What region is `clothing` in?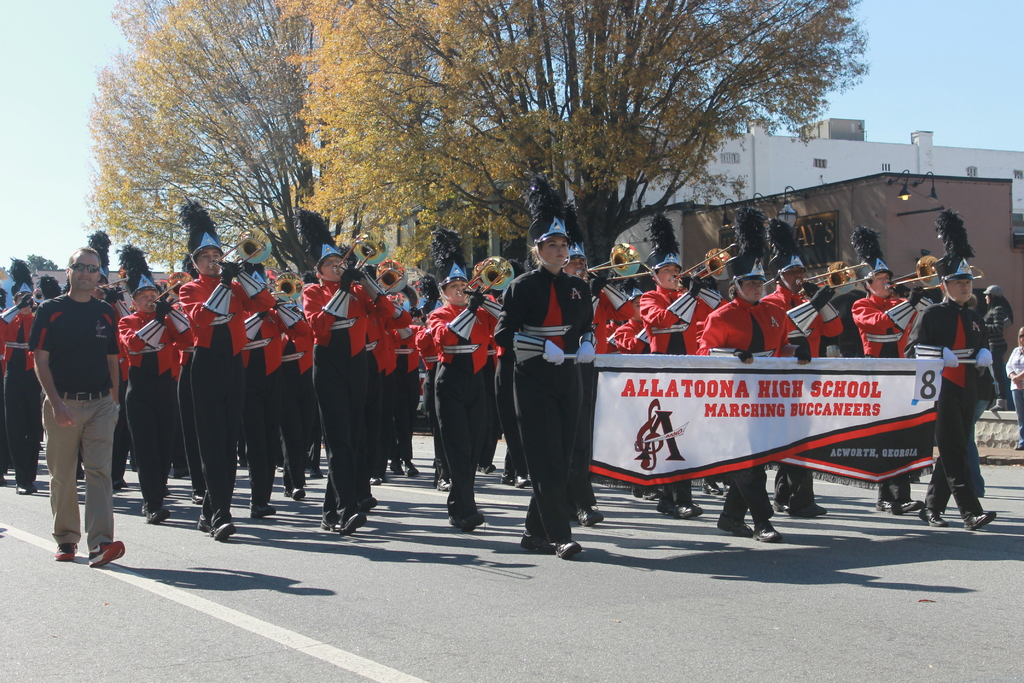
[left=692, top=297, right=722, bottom=356].
